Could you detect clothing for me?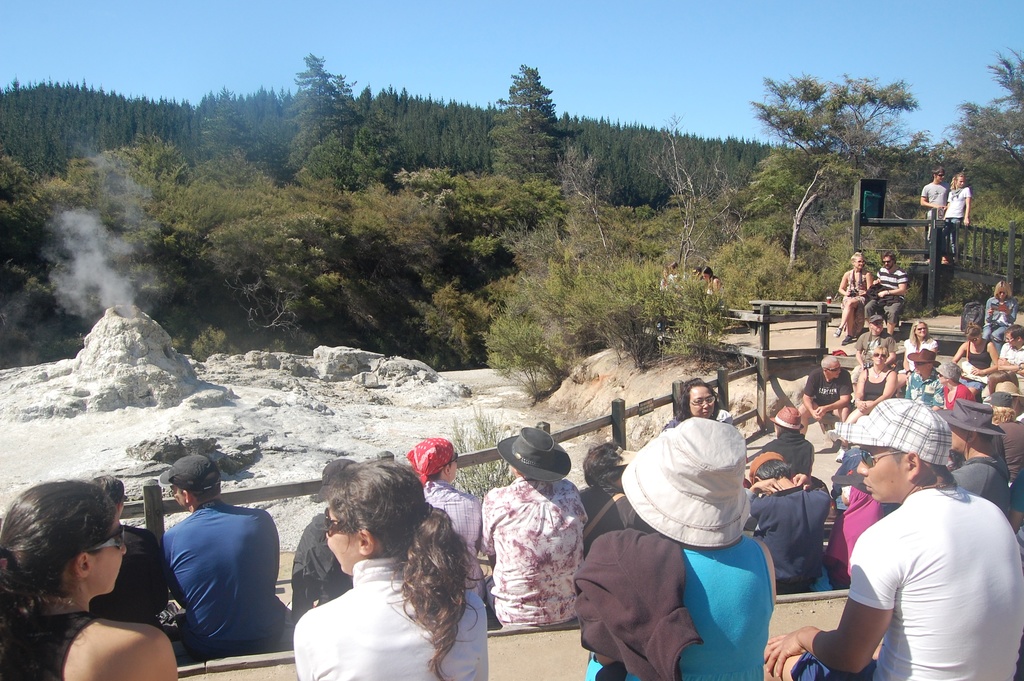
Detection result: select_region(742, 487, 831, 593).
